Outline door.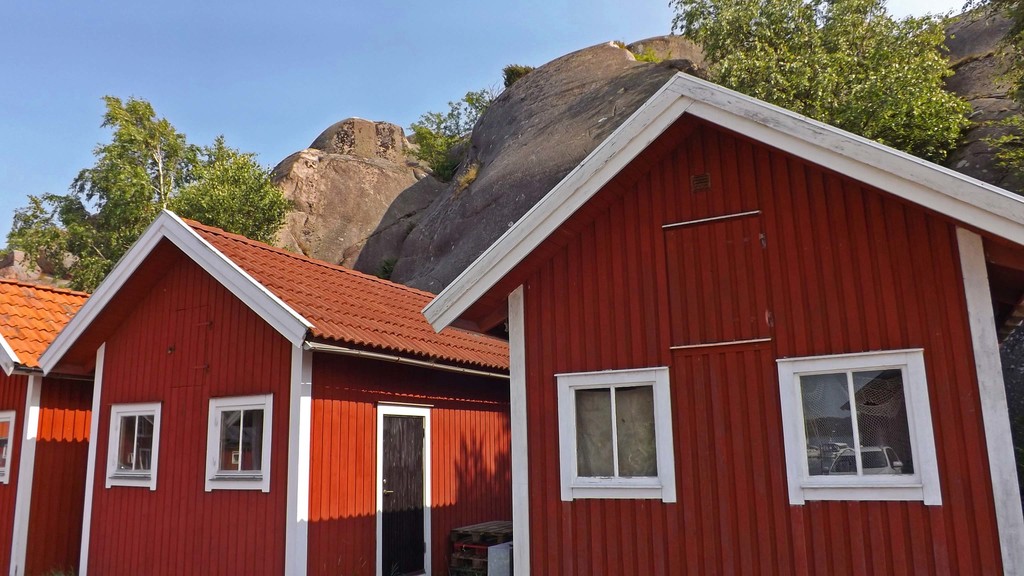
Outline: box=[381, 415, 428, 575].
